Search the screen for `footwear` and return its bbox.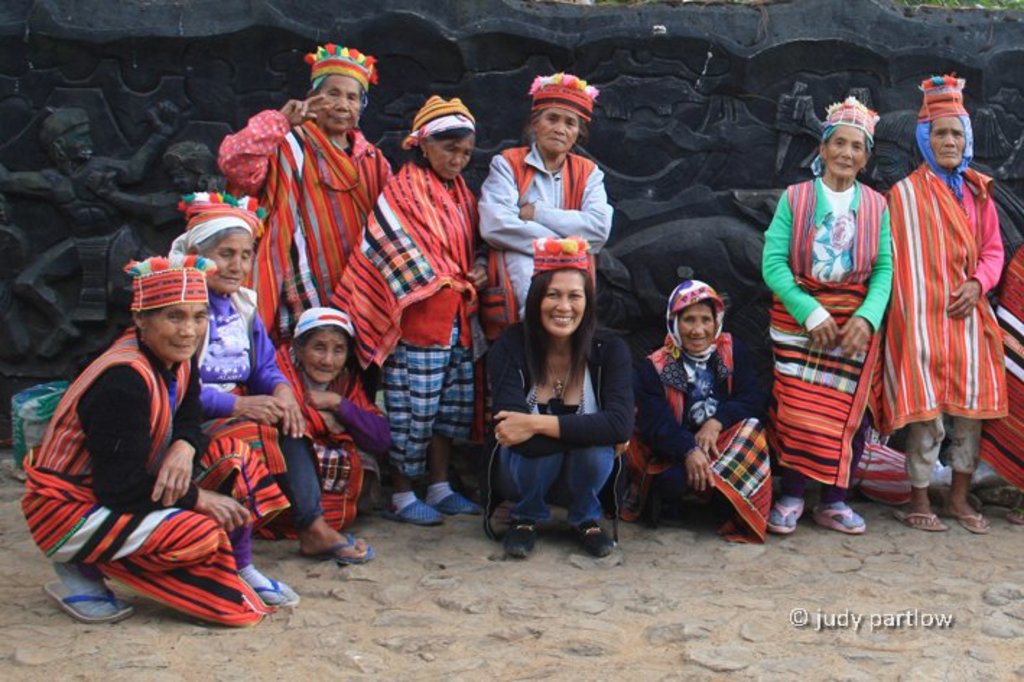
Found: <bbox>393, 494, 446, 525</bbox>.
